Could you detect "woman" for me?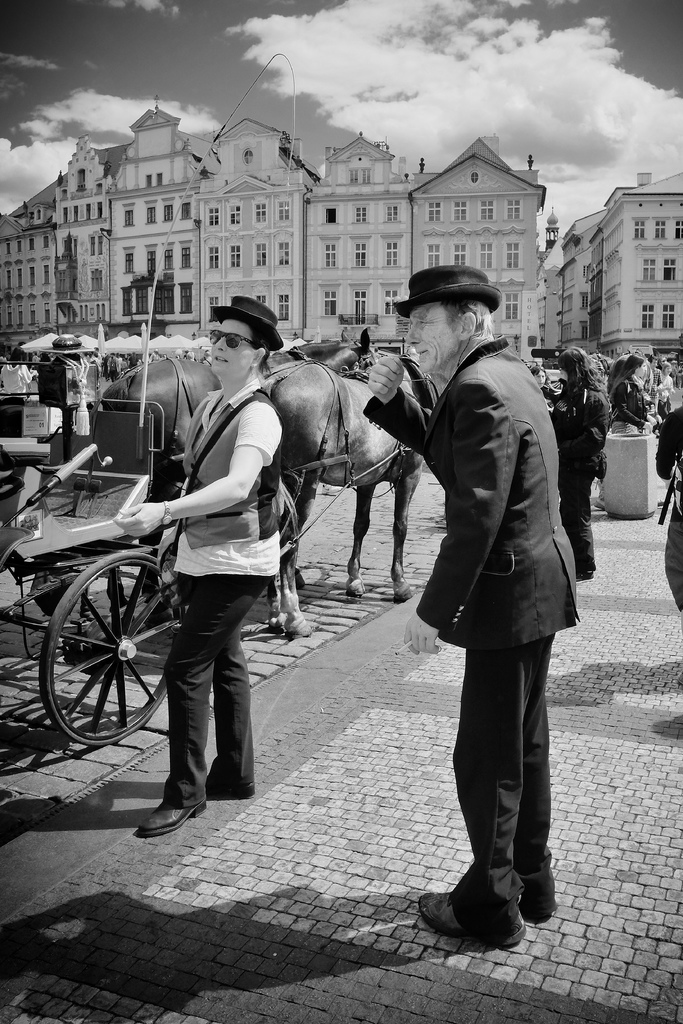
Detection result: {"left": 529, "top": 366, "right": 543, "bottom": 392}.
